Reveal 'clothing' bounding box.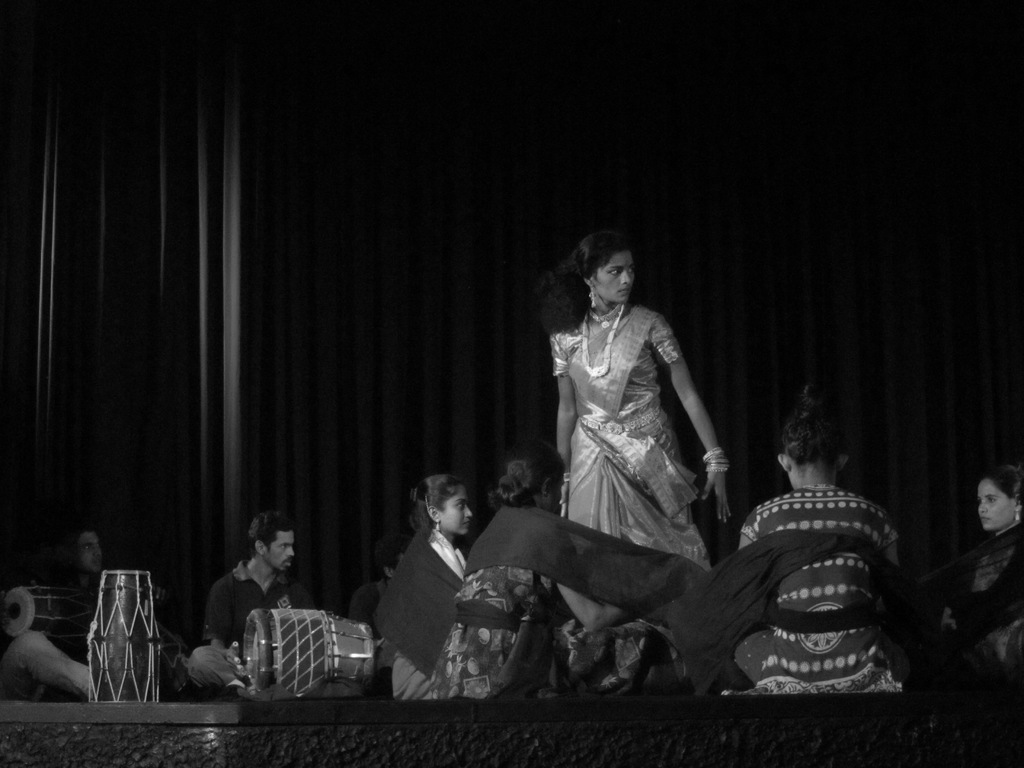
Revealed: box=[432, 502, 571, 692].
